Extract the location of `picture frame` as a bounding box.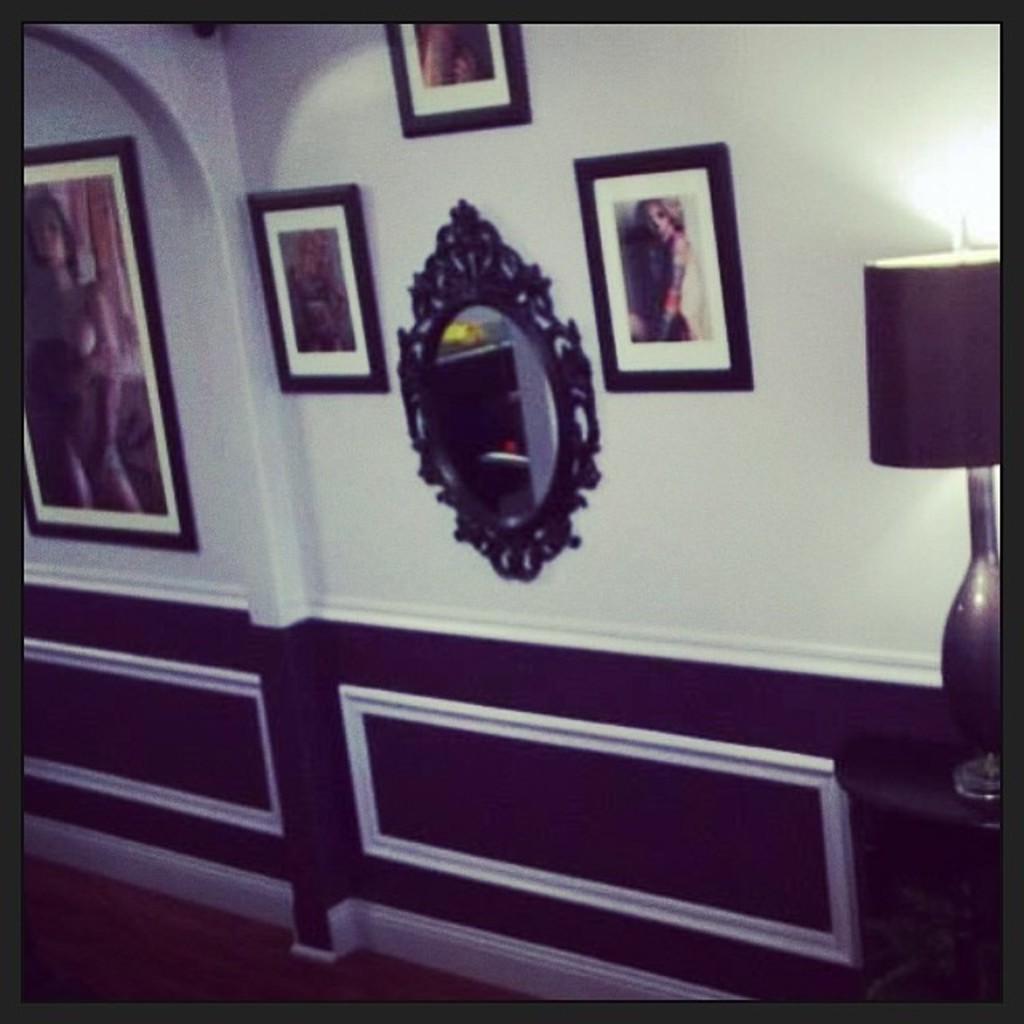
bbox=[14, 144, 202, 554].
